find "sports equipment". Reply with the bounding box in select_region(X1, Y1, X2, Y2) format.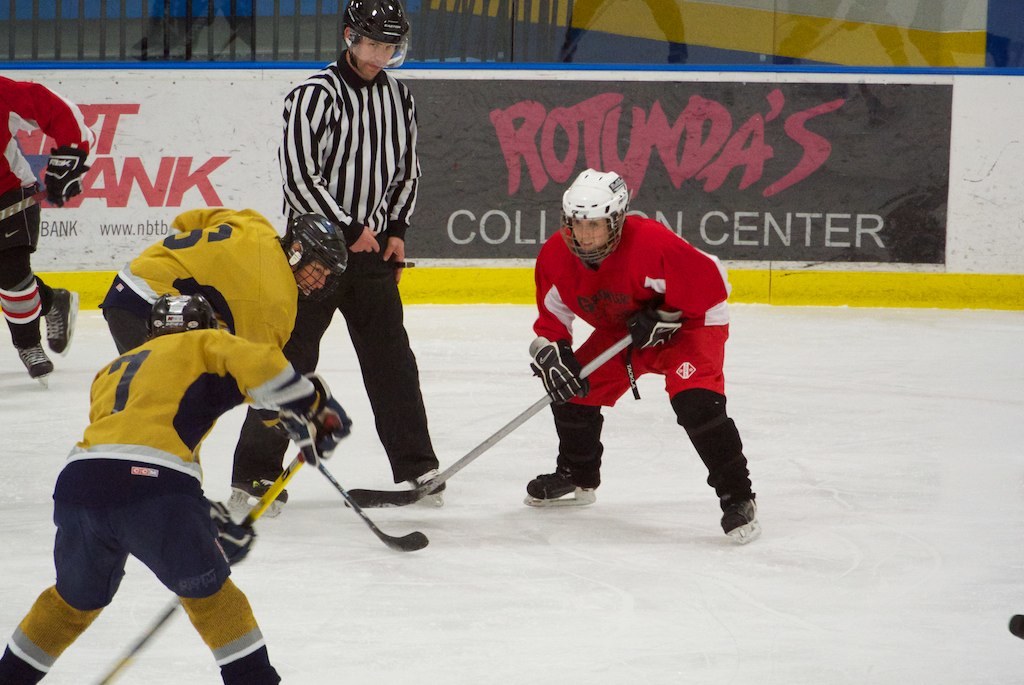
select_region(101, 435, 324, 683).
